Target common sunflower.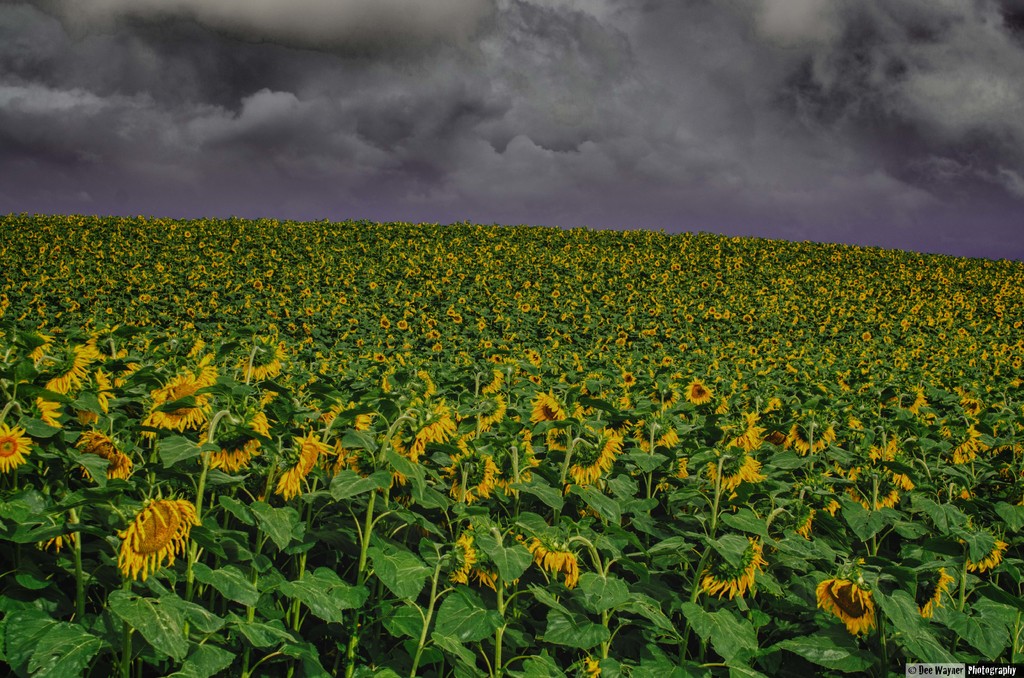
Target region: (529,542,579,582).
